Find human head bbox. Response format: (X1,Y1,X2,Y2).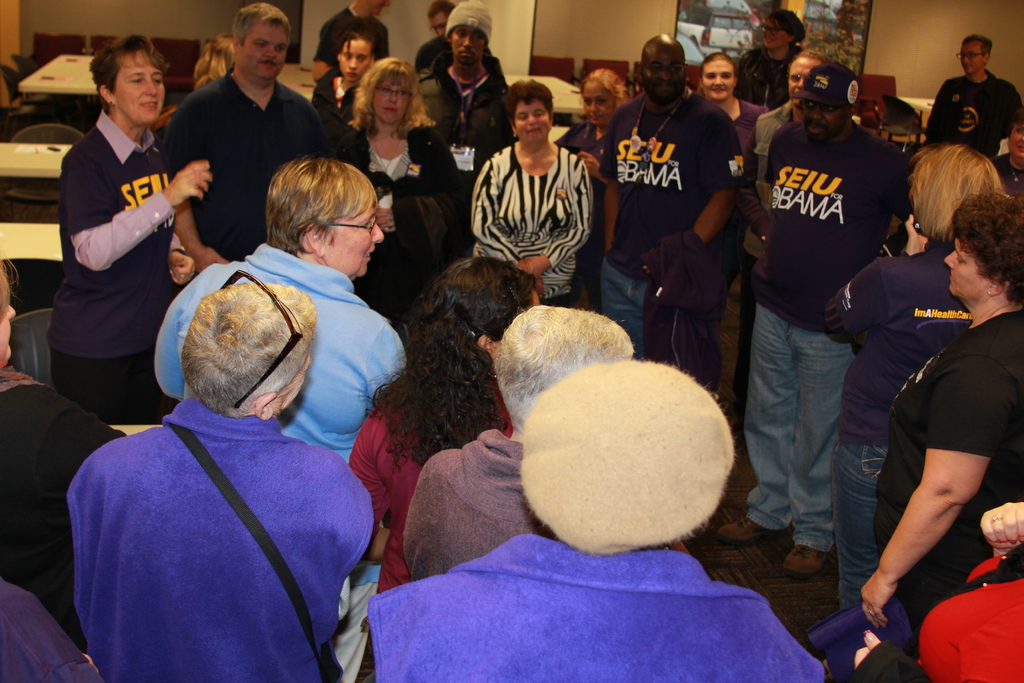
(786,59,861,146).
